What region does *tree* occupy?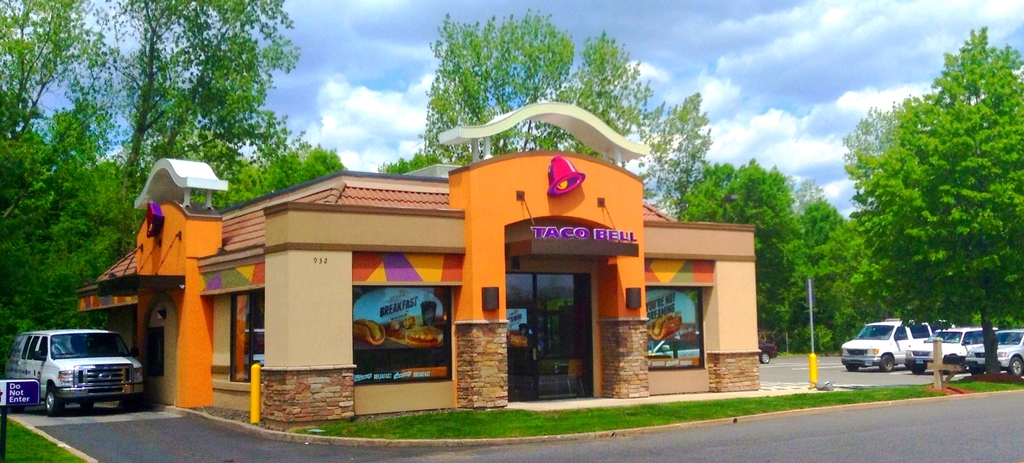
bbox=(646, 88, 712, 223).
